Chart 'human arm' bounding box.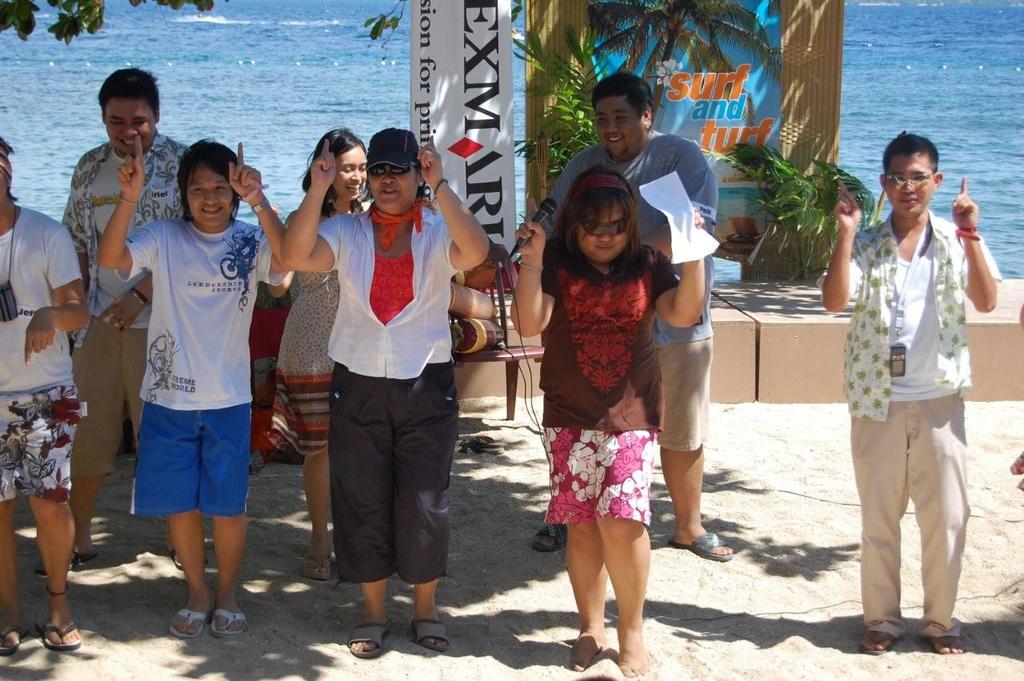
Charted: BBox(275, 134, 350, 282).
